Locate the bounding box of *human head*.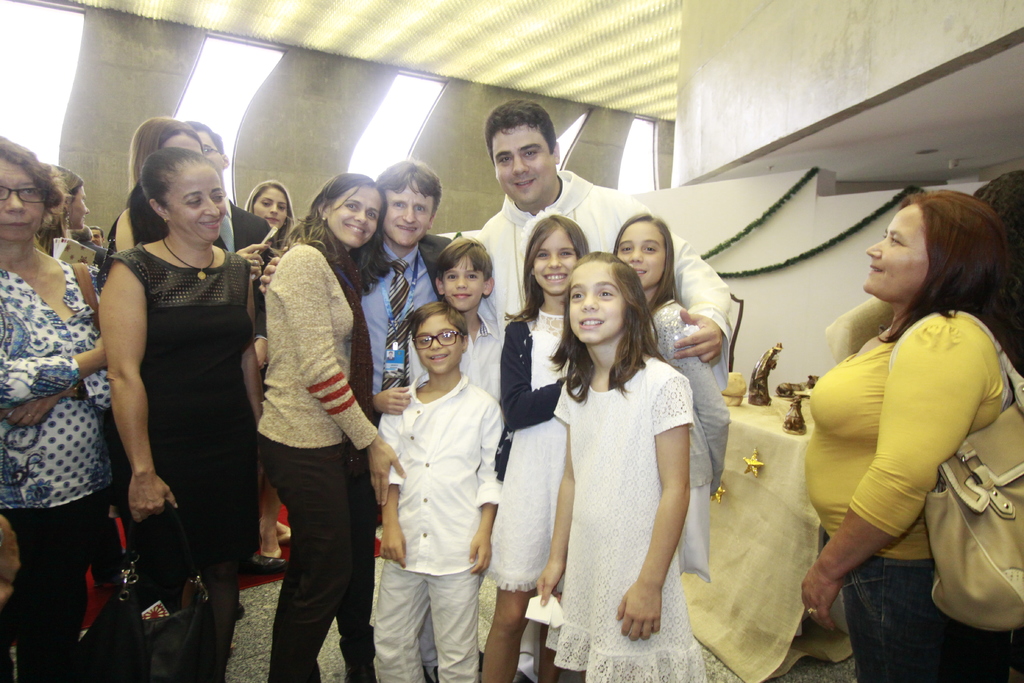
Bounding box: bbox(560, 260, 650, 342).
